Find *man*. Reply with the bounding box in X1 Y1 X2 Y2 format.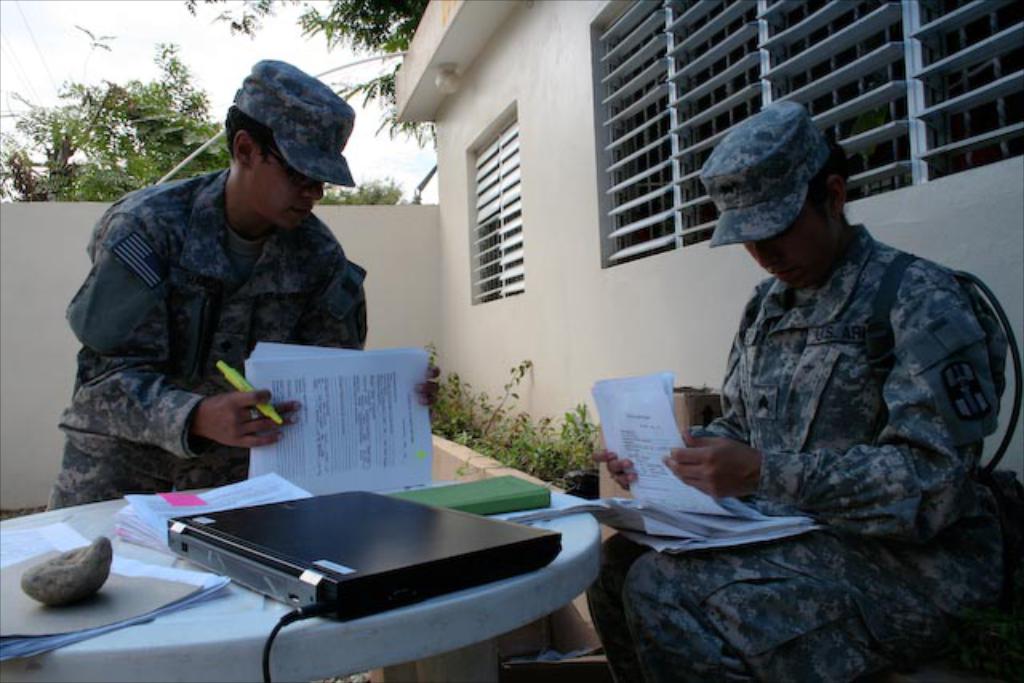
622 99 1008 651.
